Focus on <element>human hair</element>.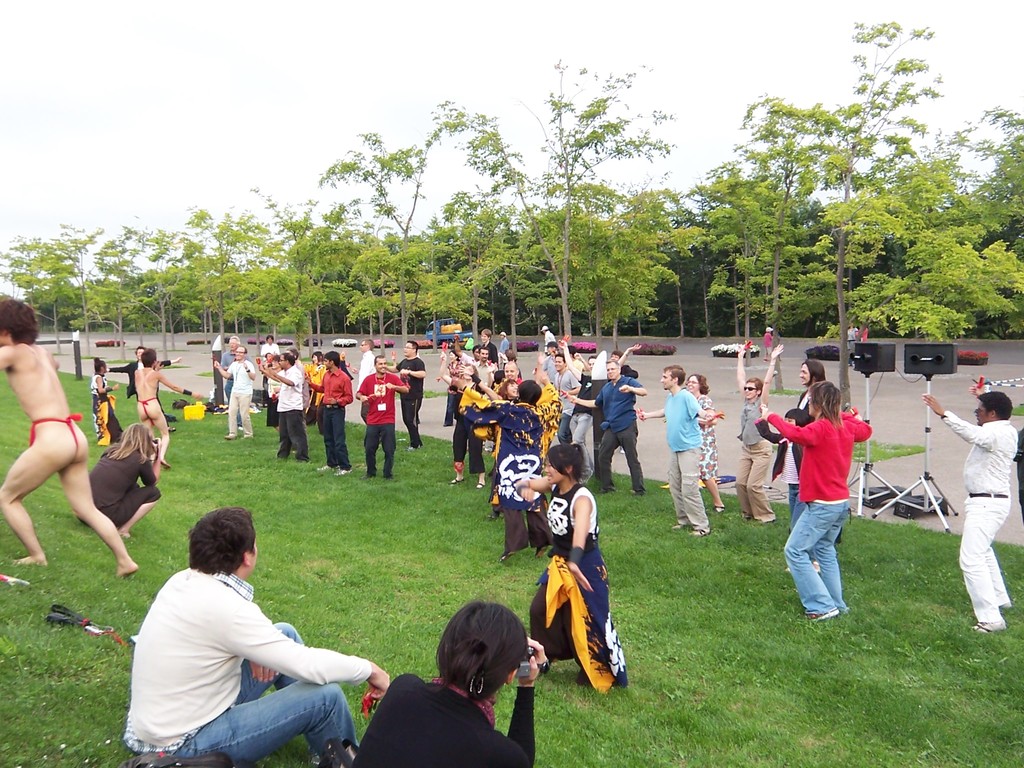
Focused at crop(543, 440, 593, 491).
